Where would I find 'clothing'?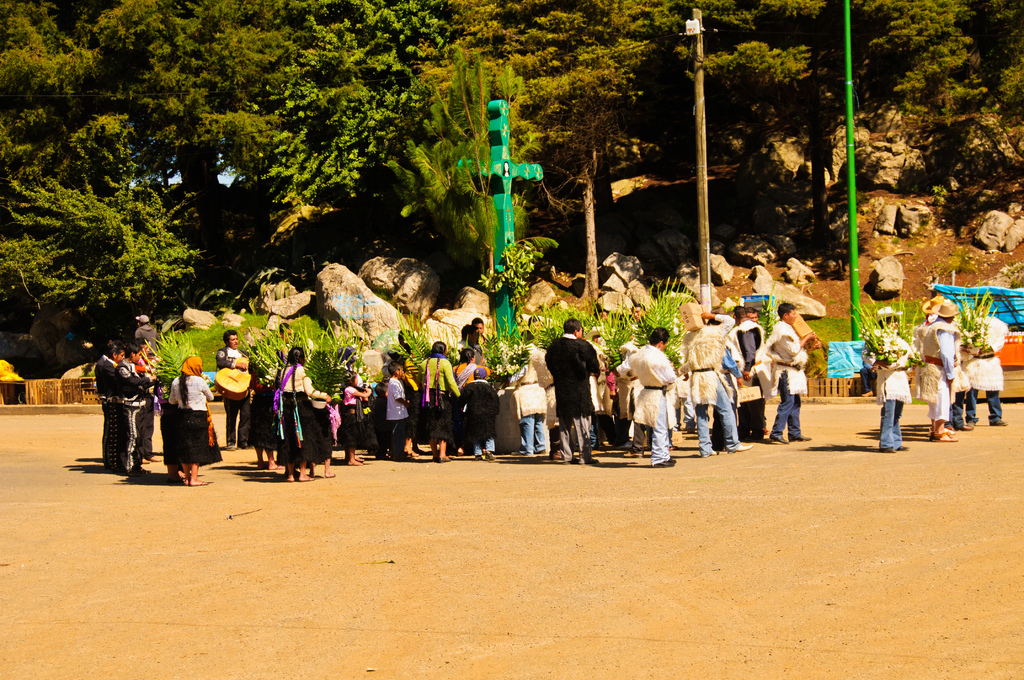
At region(109, 359, 160, 457).
